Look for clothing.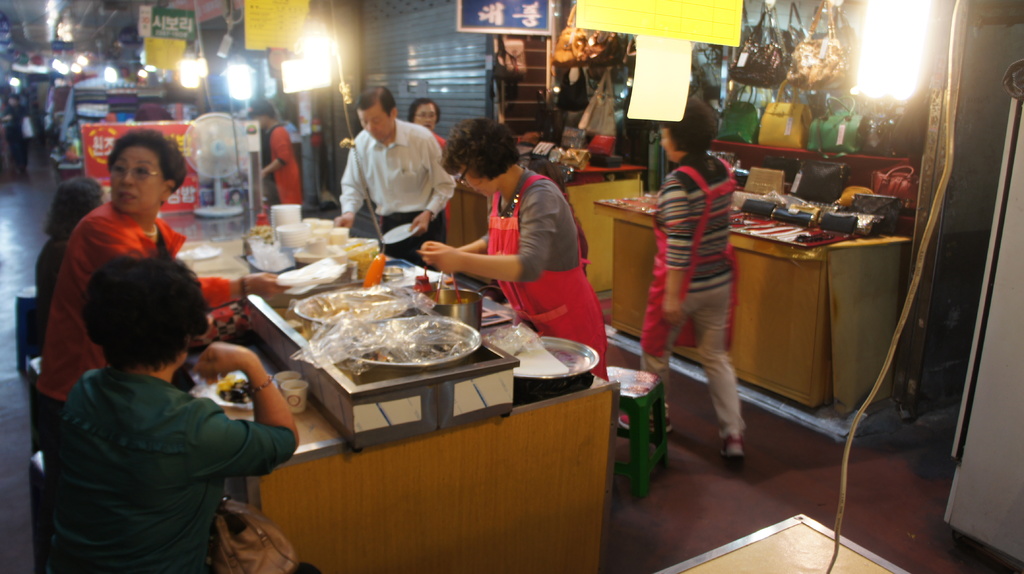
Found: <bbox>323, 93, 451, 250</bbox>.
